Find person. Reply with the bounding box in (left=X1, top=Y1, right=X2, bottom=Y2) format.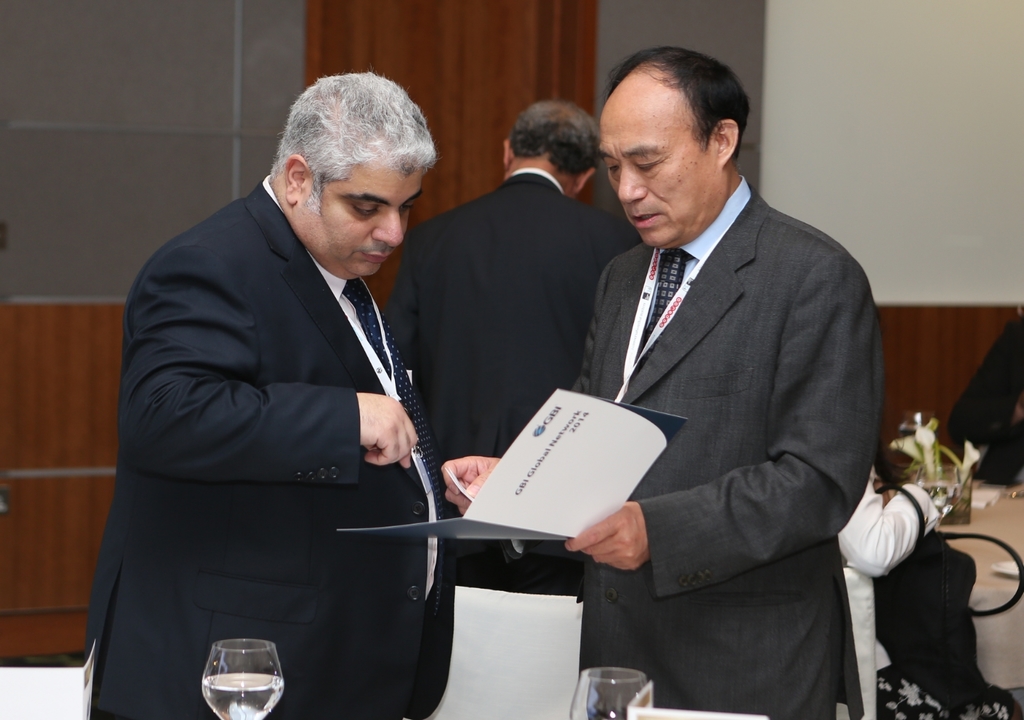
(left=379, top=96, right=642, bottom=594).
